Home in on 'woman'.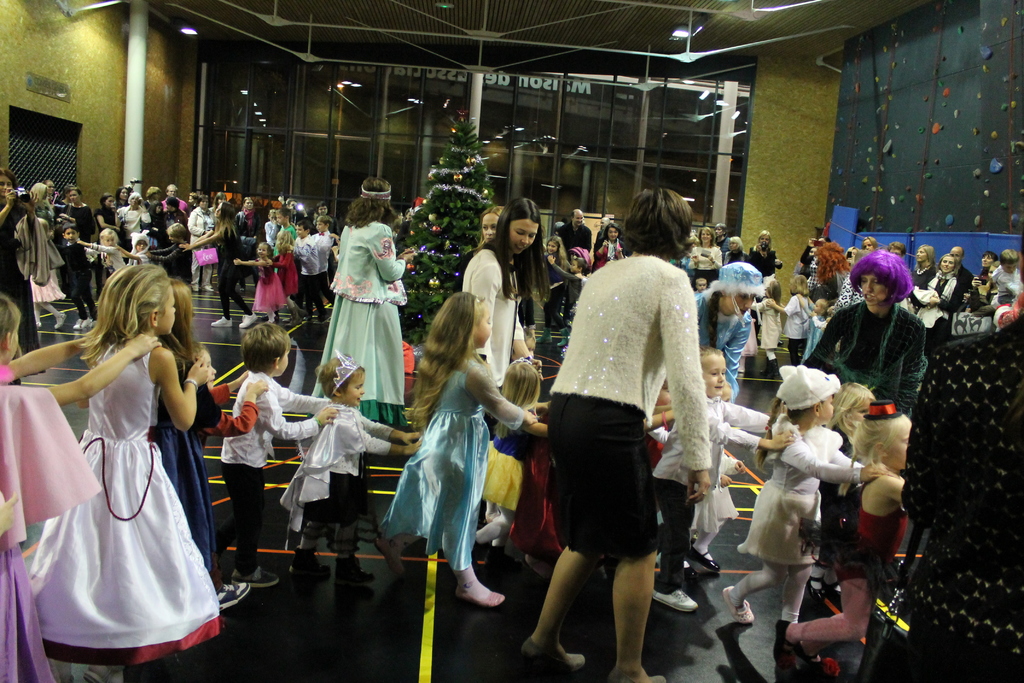
Homed in at 180,201,259,331.
